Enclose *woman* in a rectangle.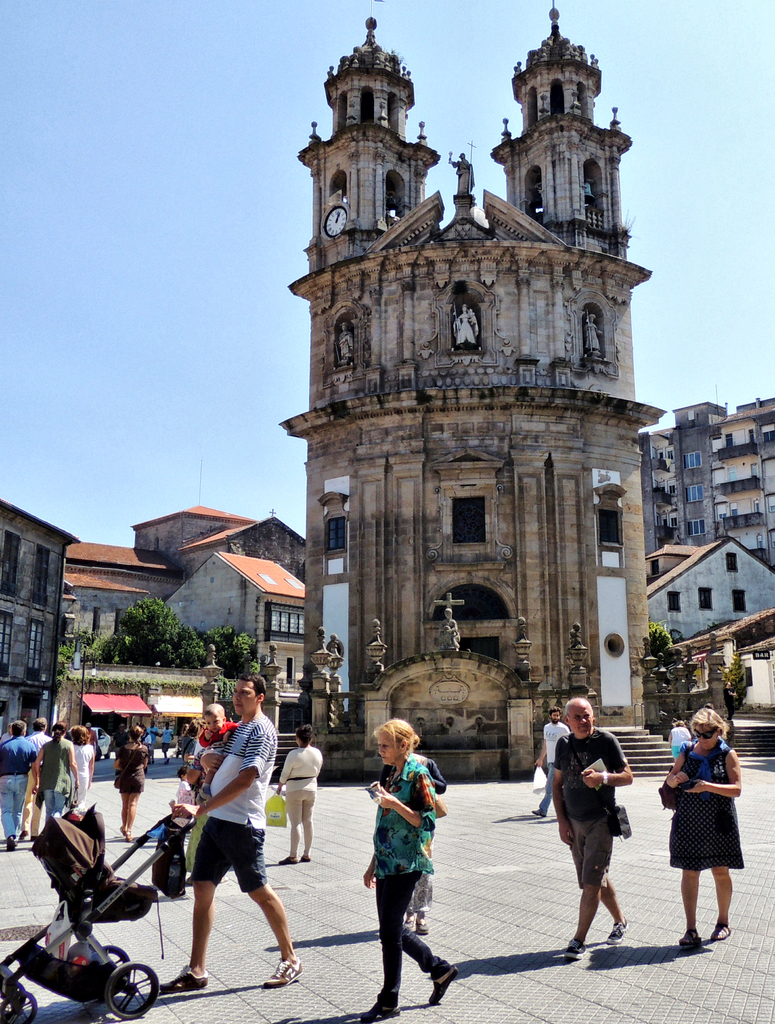
273,724,324,864.
